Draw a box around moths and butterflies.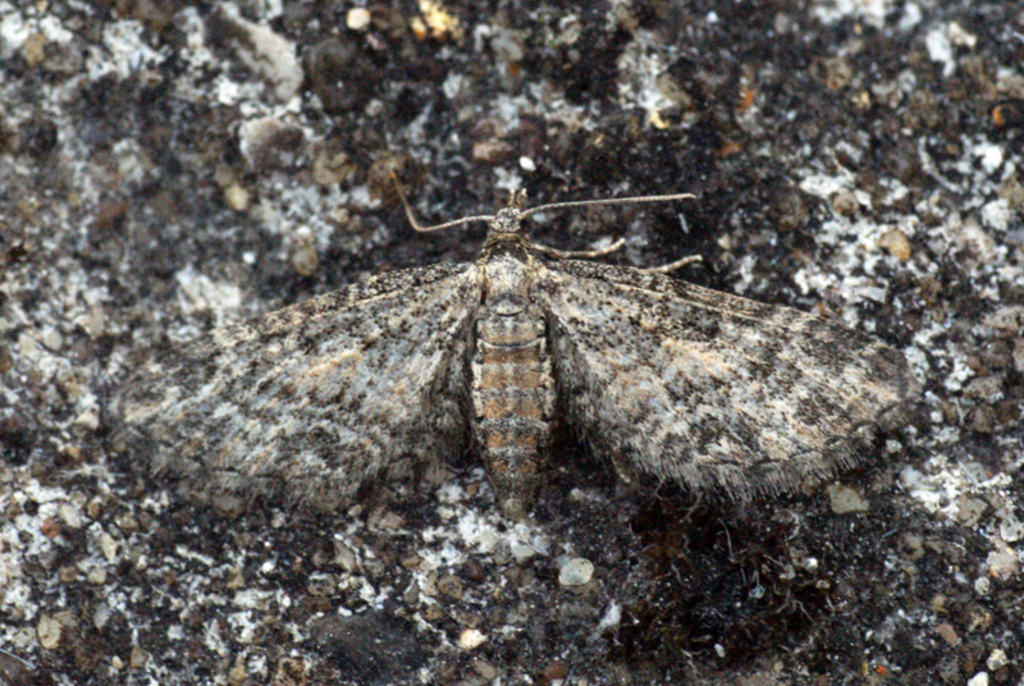
<region>99, 166, 929, 535</region>.
